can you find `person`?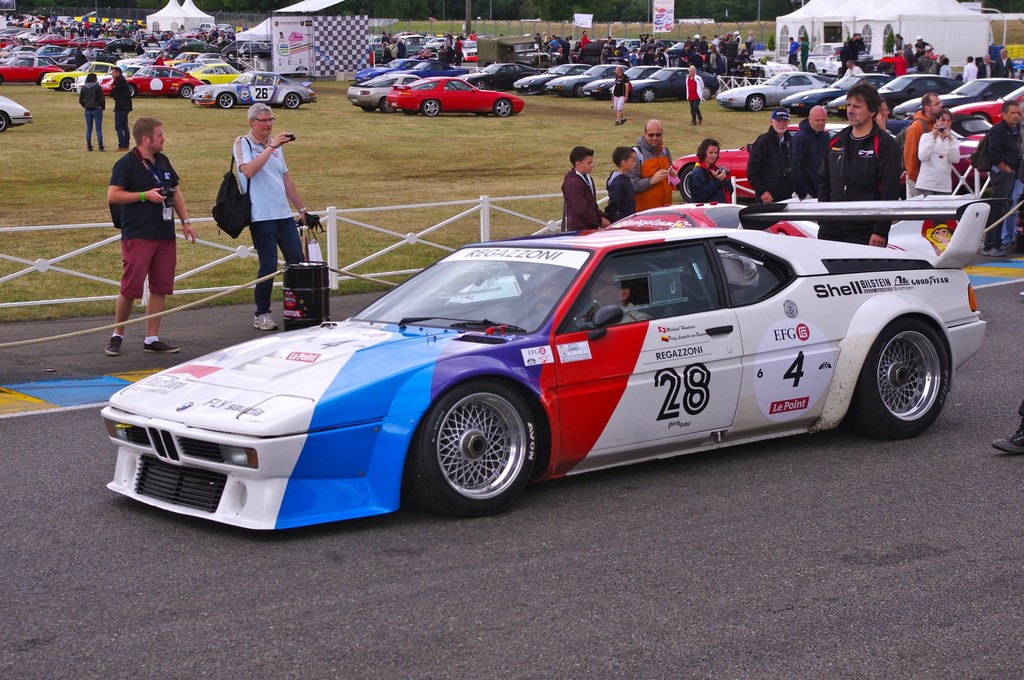
Yes, bounding box: box=[743, 111, 790, 206].
